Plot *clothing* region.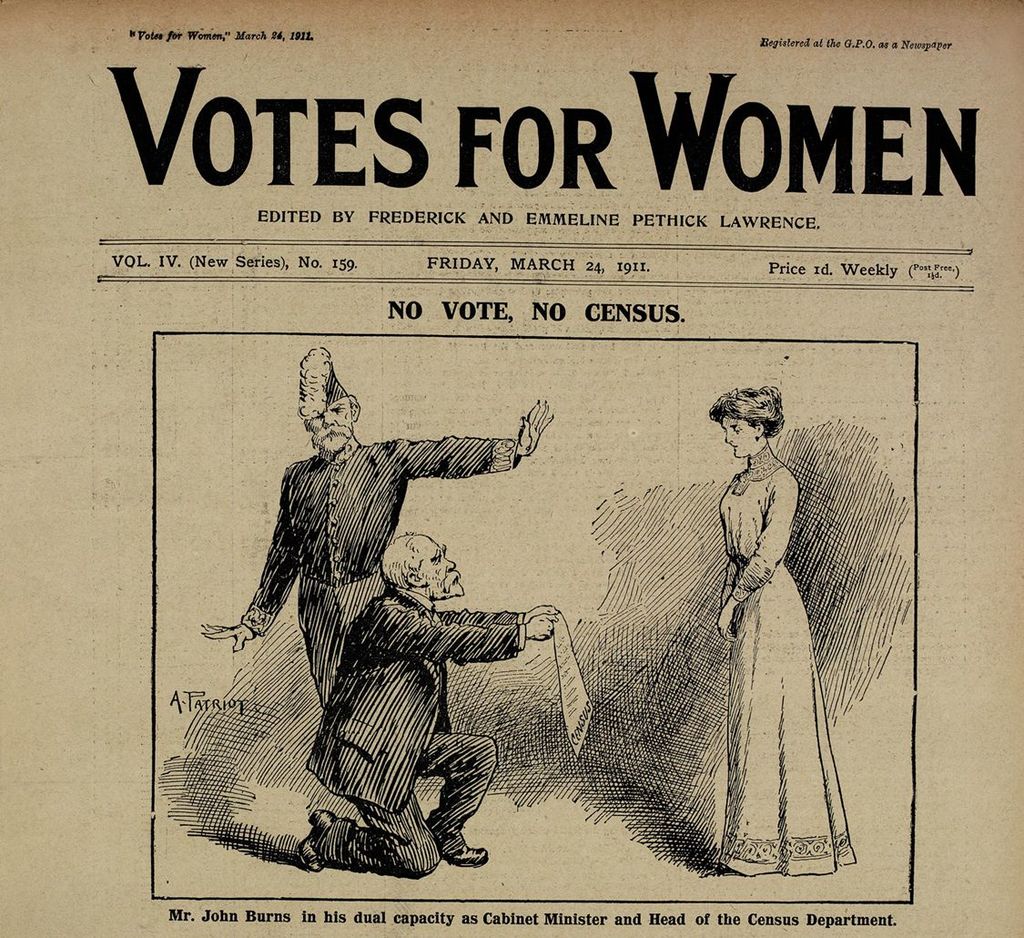
Plotted at crop(307, 586, 522, 878).
